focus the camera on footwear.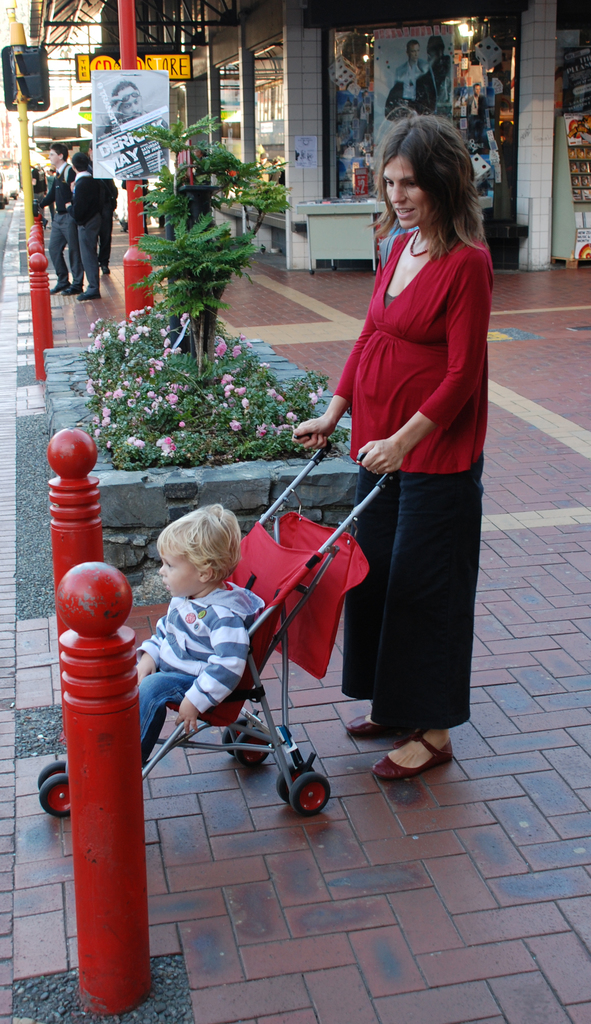
Focus region: 74/282/101/300.
